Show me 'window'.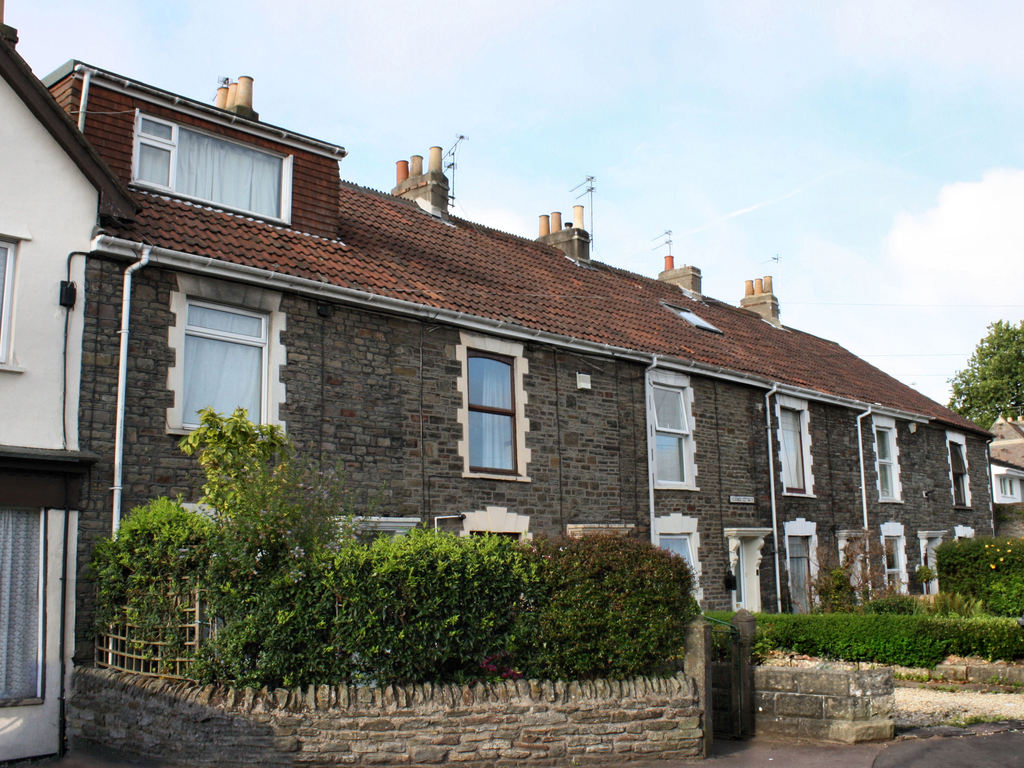
'window' is here: [x1=775, y1=394, x2=817, y2=497].
